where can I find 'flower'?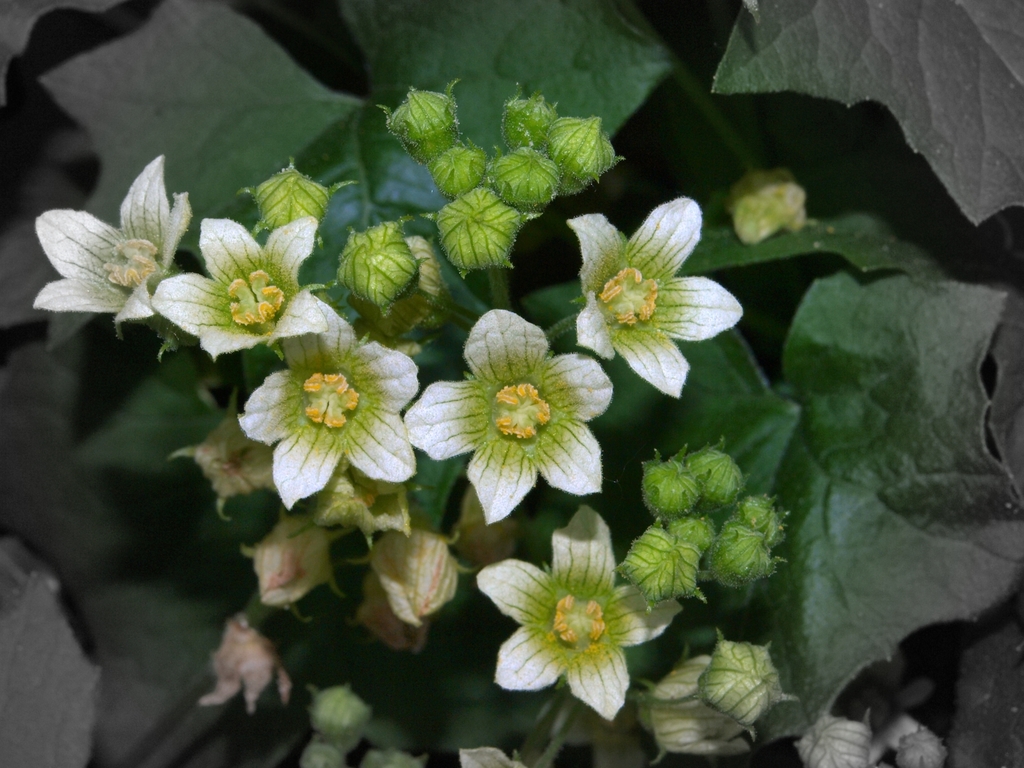
You can find it at [146,214,349,364].
